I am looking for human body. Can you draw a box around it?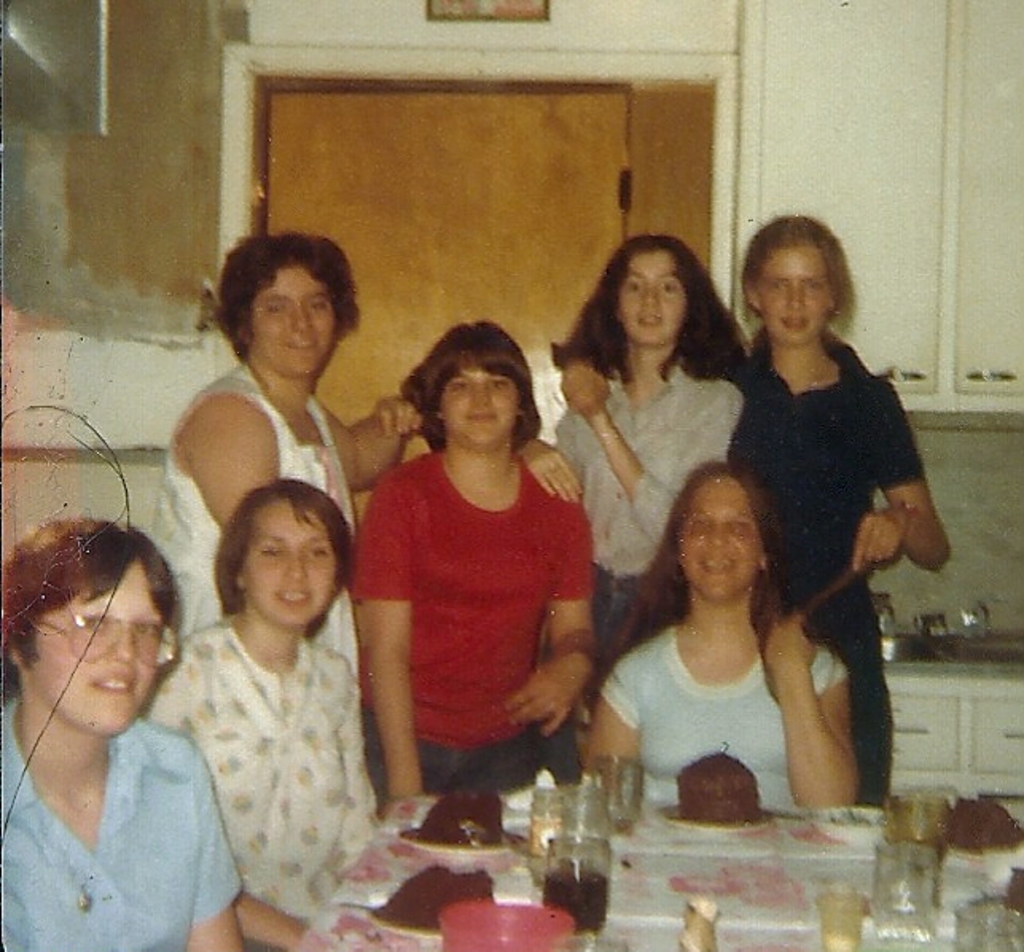
Sure, the bounding box is <bbox>0, 508, 244, 950</bbox>.
